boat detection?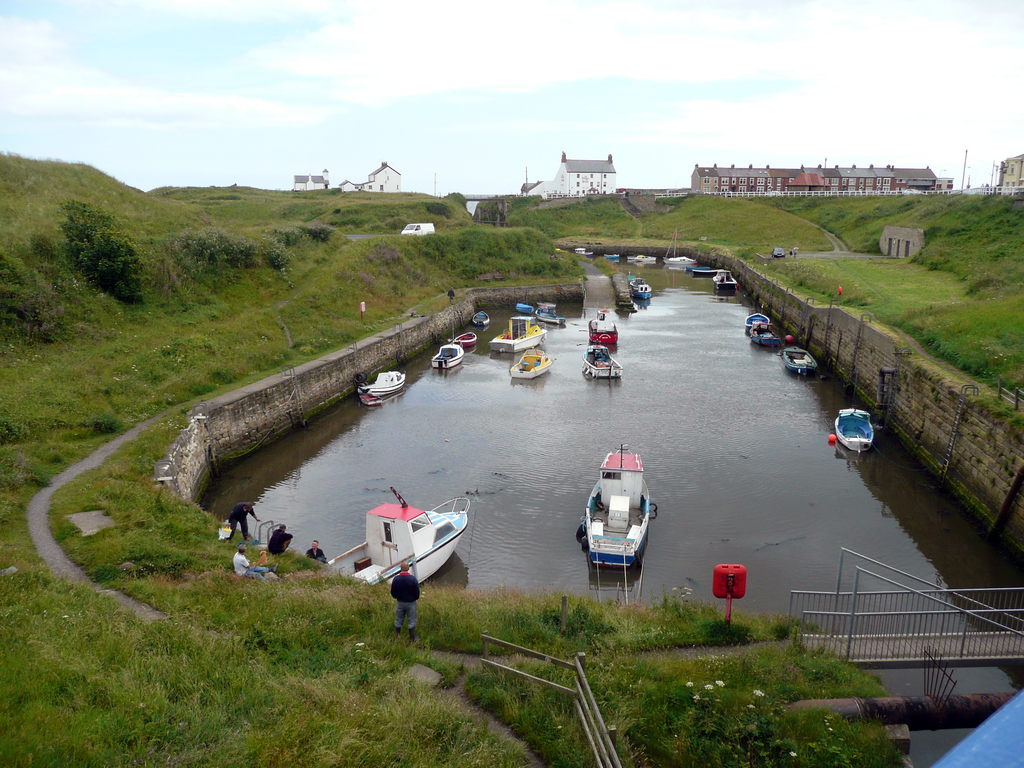
659 252 698 269
